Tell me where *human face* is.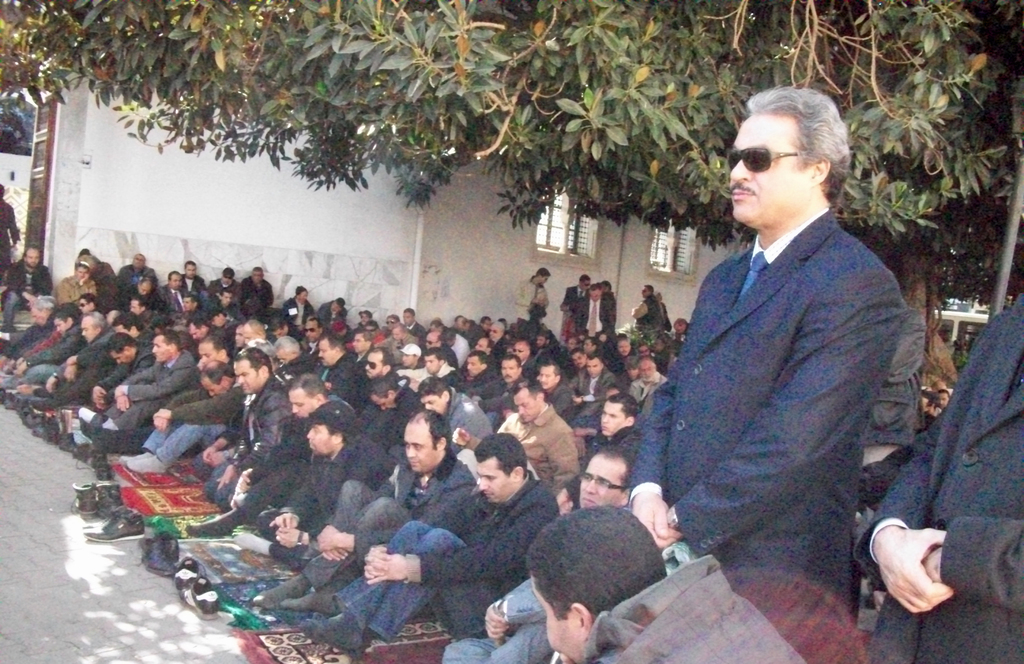
*human face* is at BBox(54, 318, 68, 334).
